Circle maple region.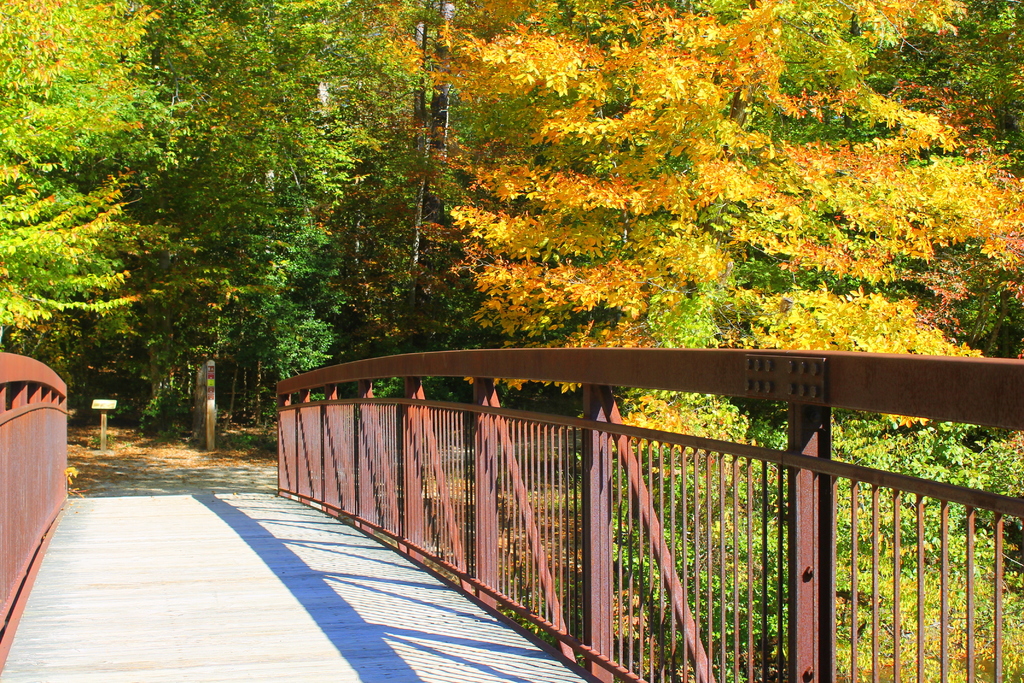
Region: bbox=[772, 0, 1023, 364].
